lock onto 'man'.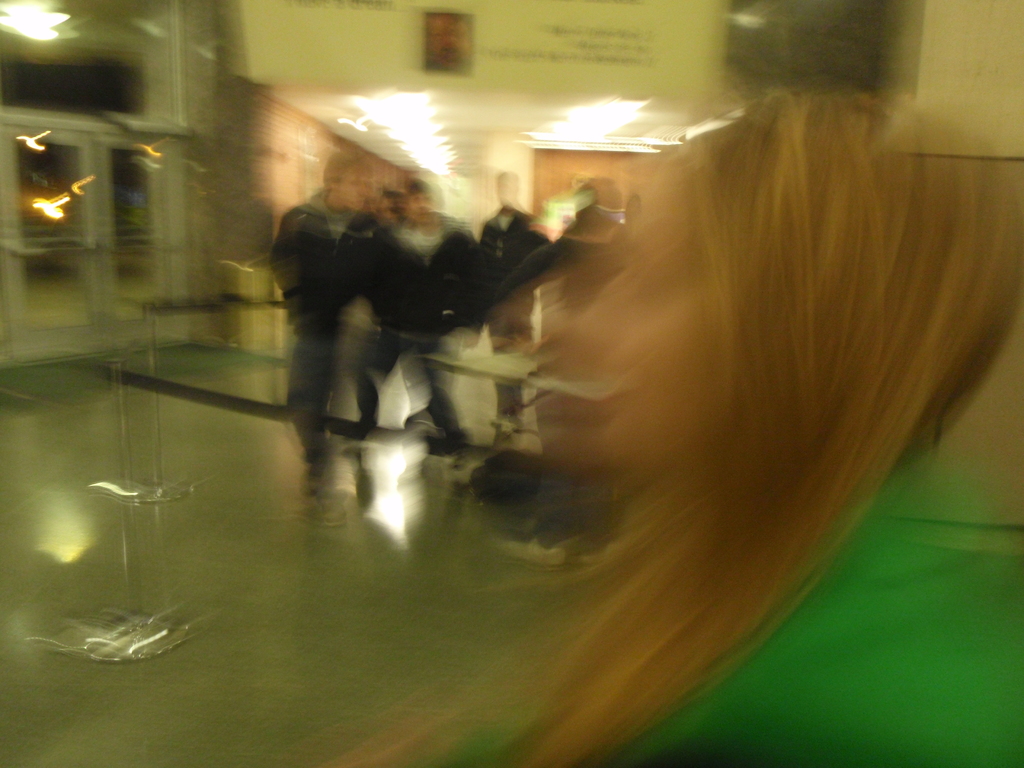
Locked: l=388, t=183, r=483, b=447.
